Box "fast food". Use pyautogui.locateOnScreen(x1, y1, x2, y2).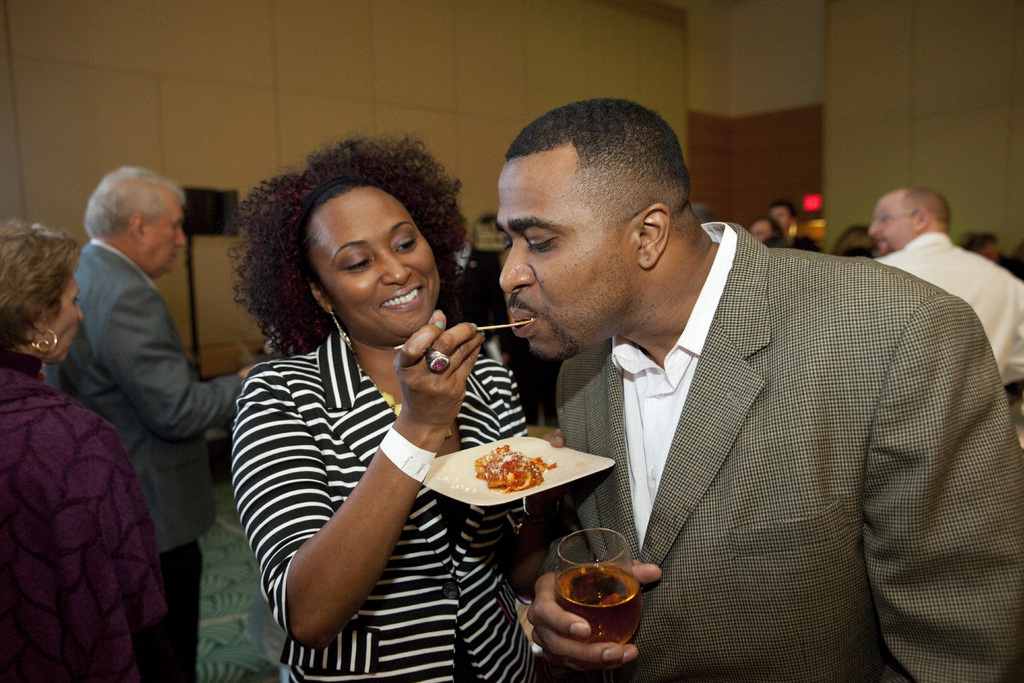
pyautogui.locateOnScreen(468, 444, 568, 516).
